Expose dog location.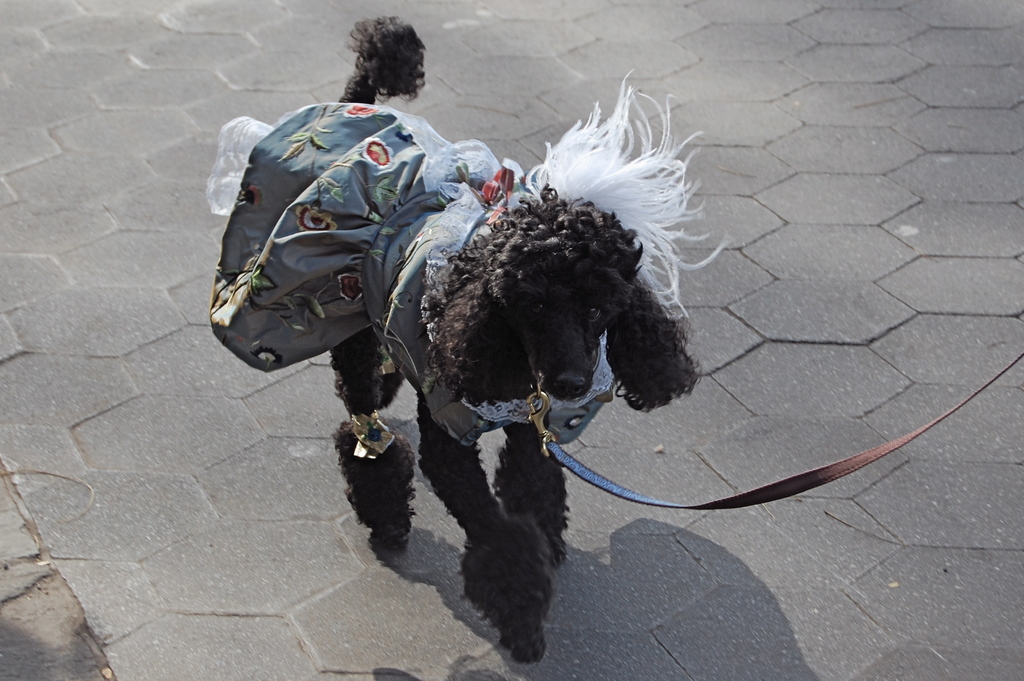
Exposed at x1=323 y1=4 x2=736 y2=671.
